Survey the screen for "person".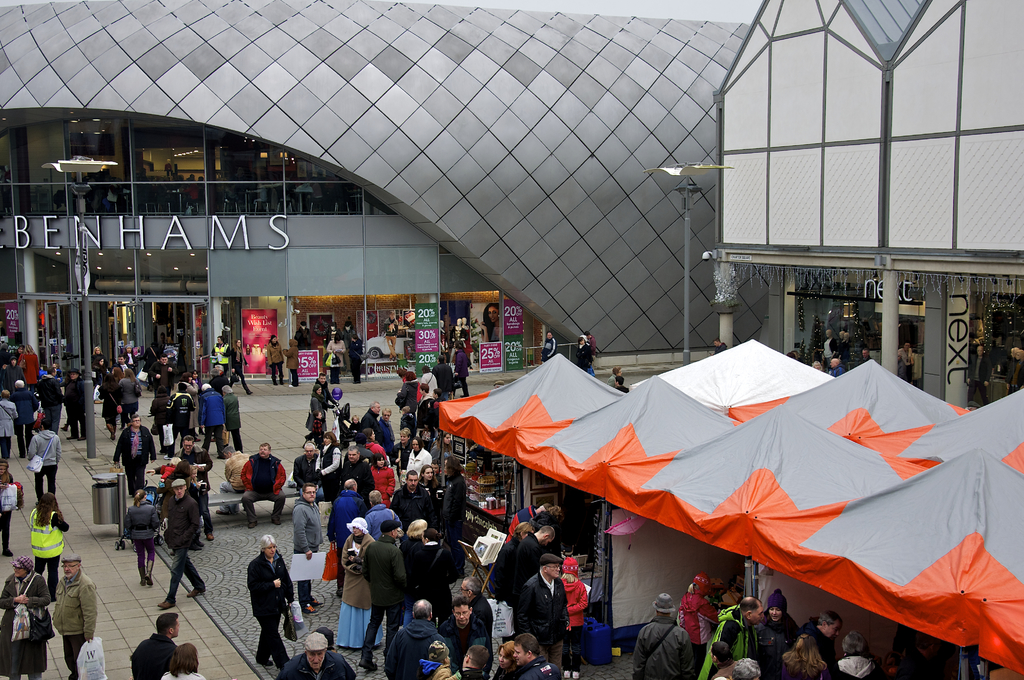
Survey found: {"x1": 399, "y1": 515, "x2": 439, "y2": 608}.
